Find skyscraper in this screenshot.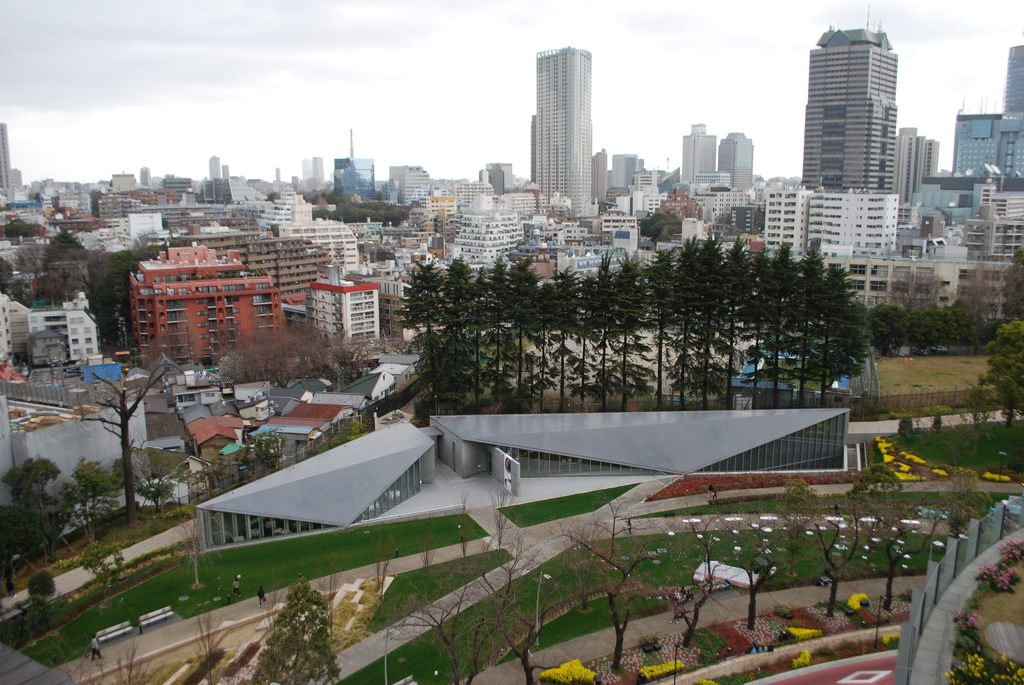
The bounding box for skyscraper is rect(211, 154, 224, 176).
